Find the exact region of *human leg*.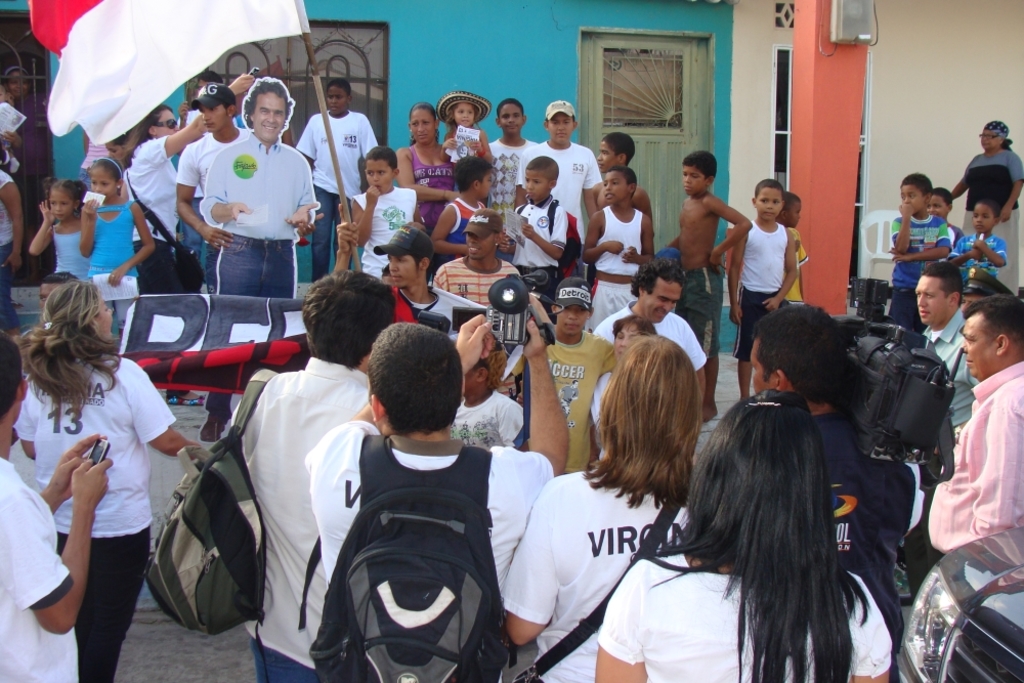
Exact region: left=75, top=527, right=152, bottom=680.
